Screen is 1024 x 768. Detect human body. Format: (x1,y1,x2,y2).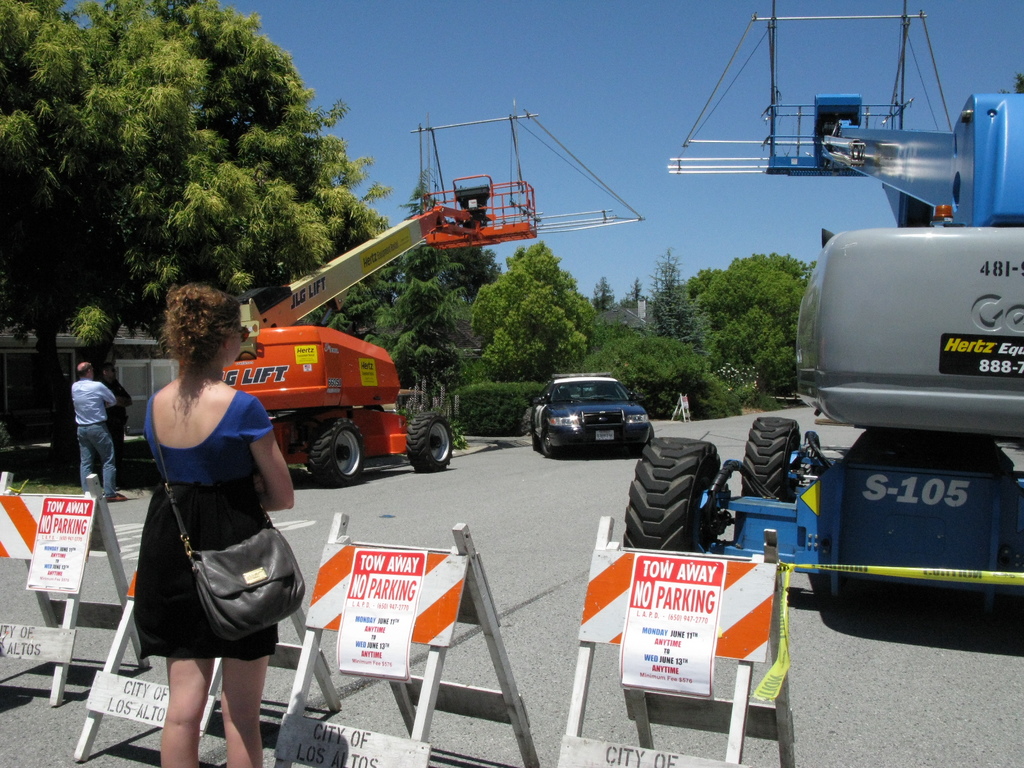
(124,298,288,744).
